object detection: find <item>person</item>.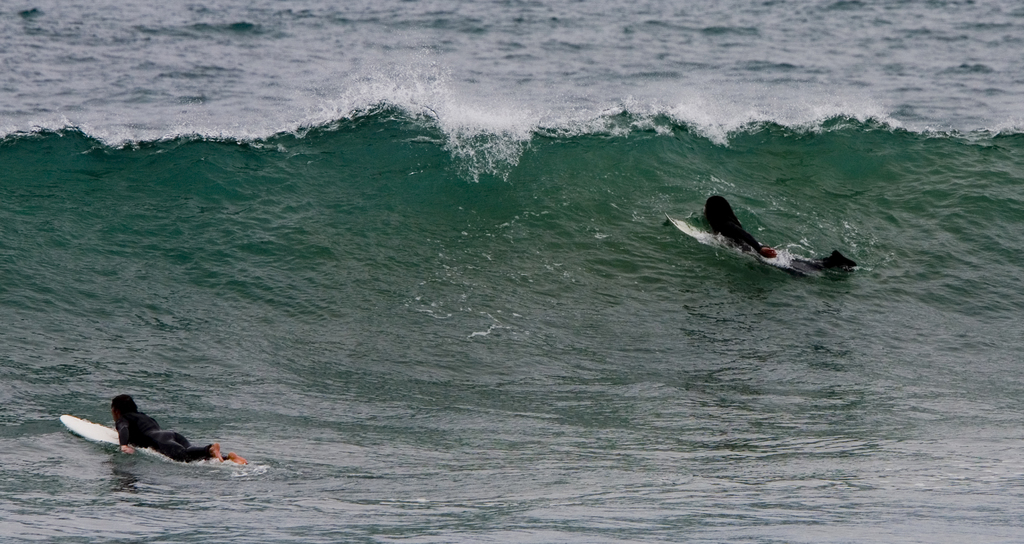
rect(110, 392, 244, 463).
